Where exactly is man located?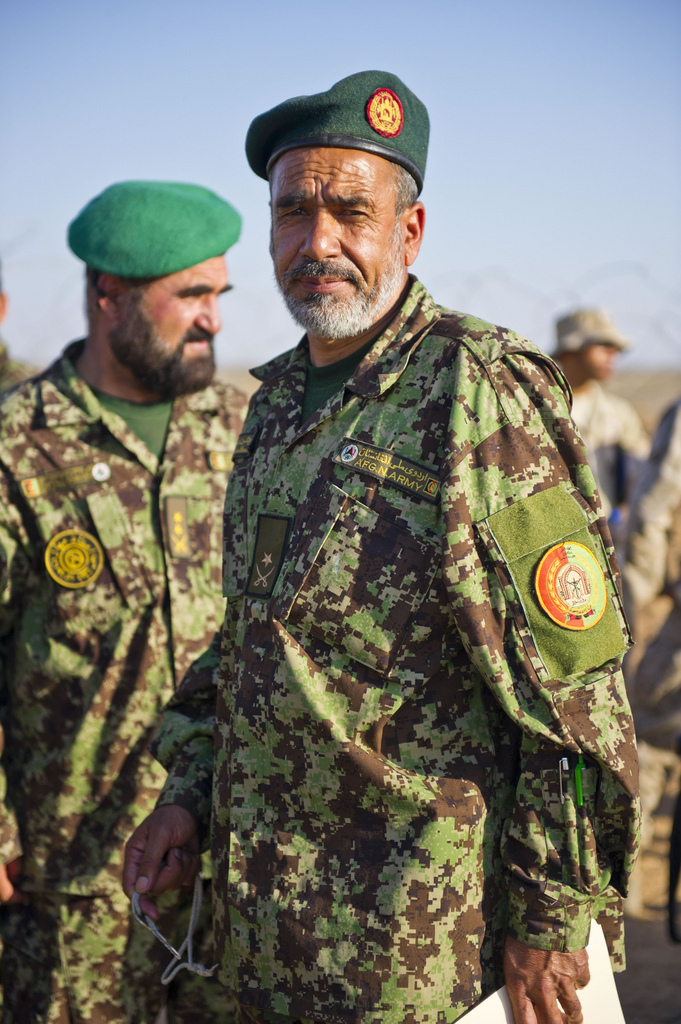
Its bounding box is rect(177, 6, 633, 1023).
